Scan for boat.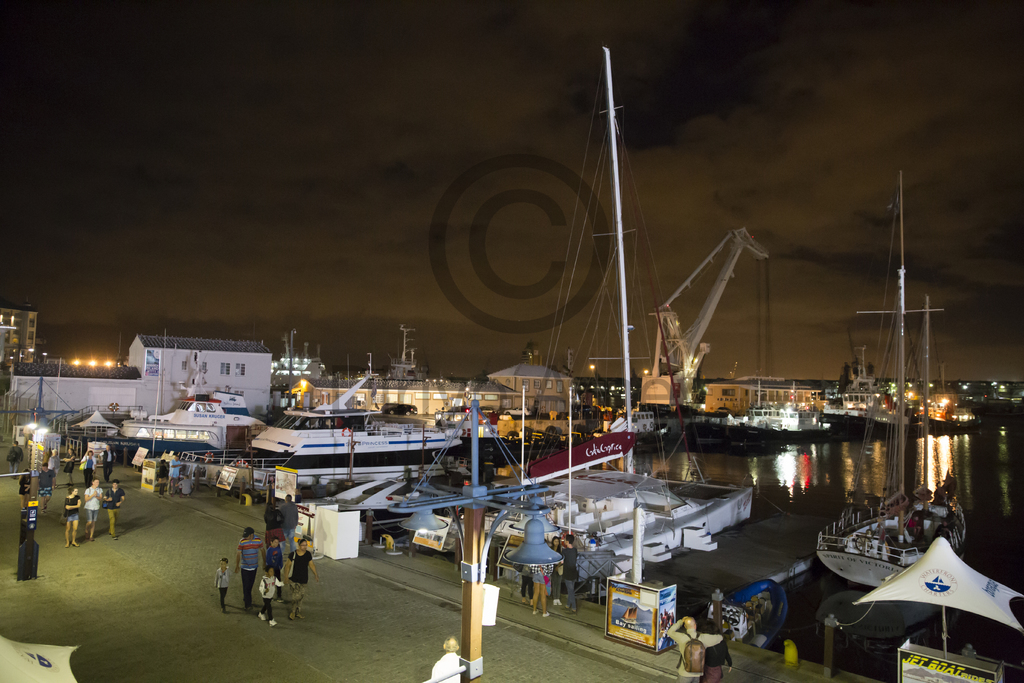
Scan result: x1=746, y1=407, x2=806, y2=440.
